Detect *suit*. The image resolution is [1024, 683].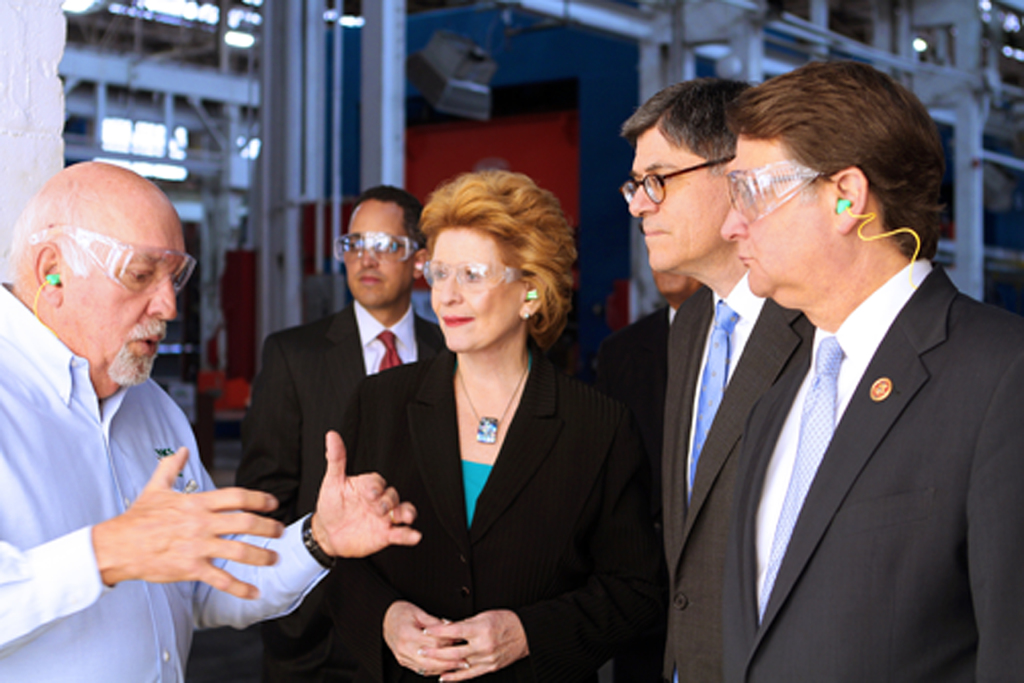
bbox(604, 304, 672, 399).
